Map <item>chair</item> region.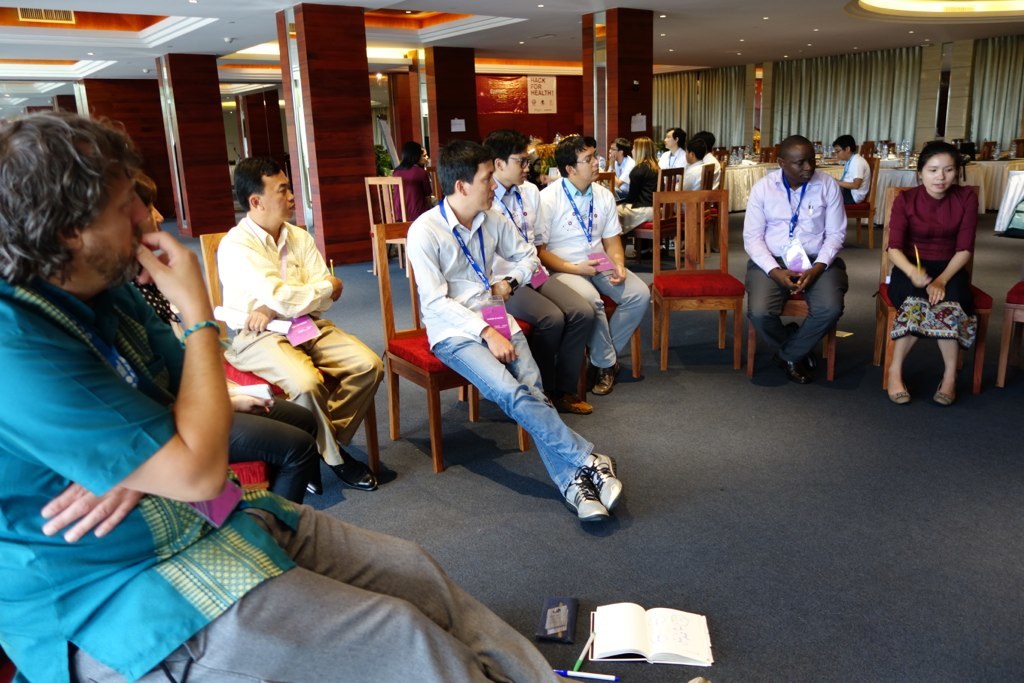
Mapped to bbox=(840, 132, 881, 237).
